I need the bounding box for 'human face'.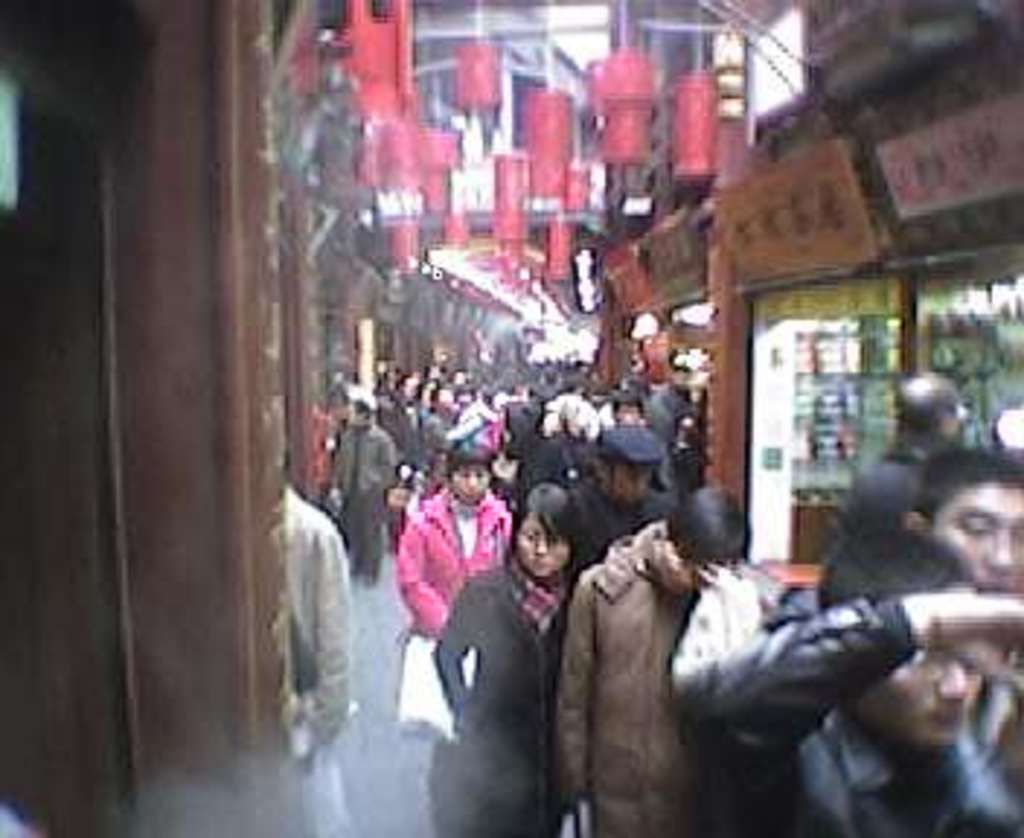
Here it is: 919:480:1021:588.
